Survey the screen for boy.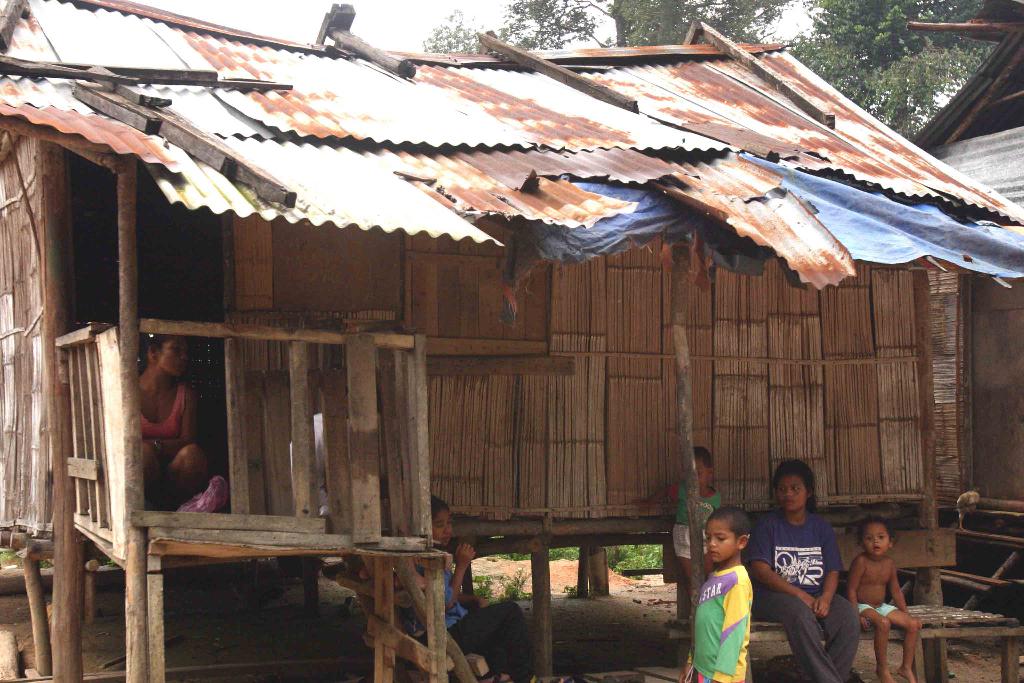
Survey found: bbox=[631, 447, 720, 625].
